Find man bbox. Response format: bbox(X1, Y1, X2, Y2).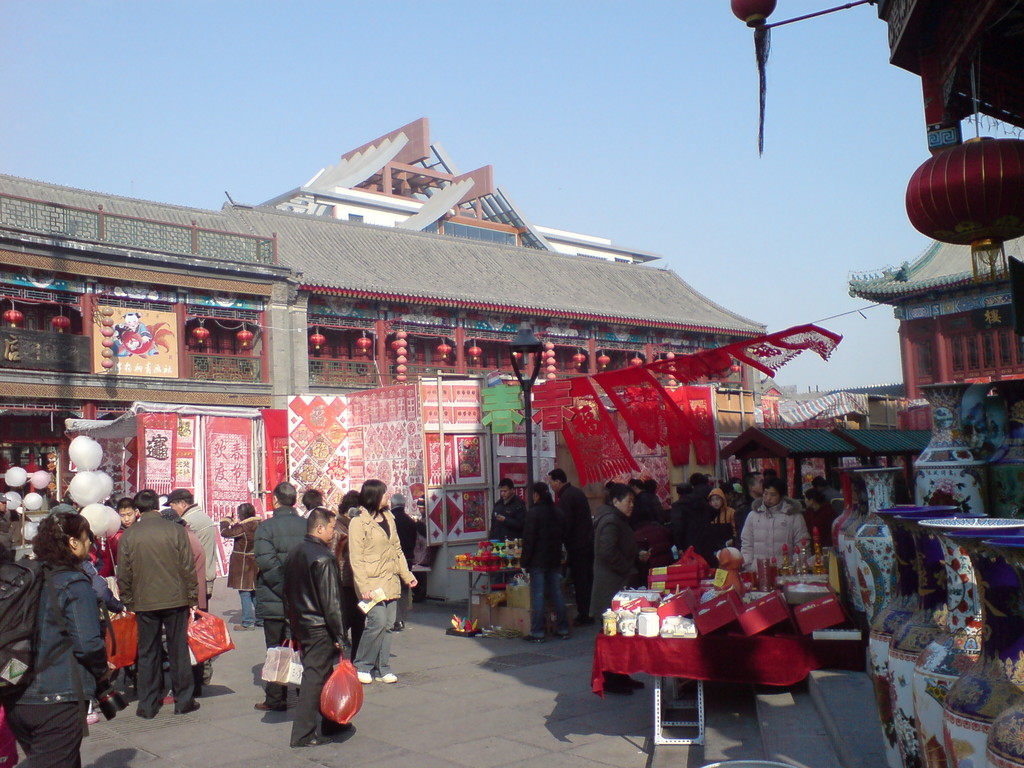
bbox(524, 481, 556, 634).
